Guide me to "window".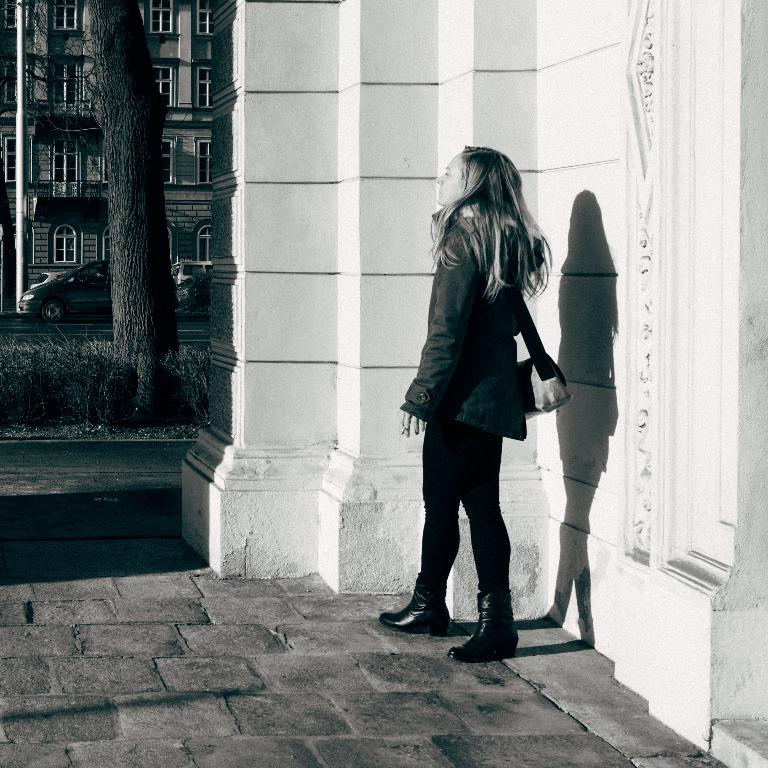
Guidance: box(2, 142, 15, 184).
